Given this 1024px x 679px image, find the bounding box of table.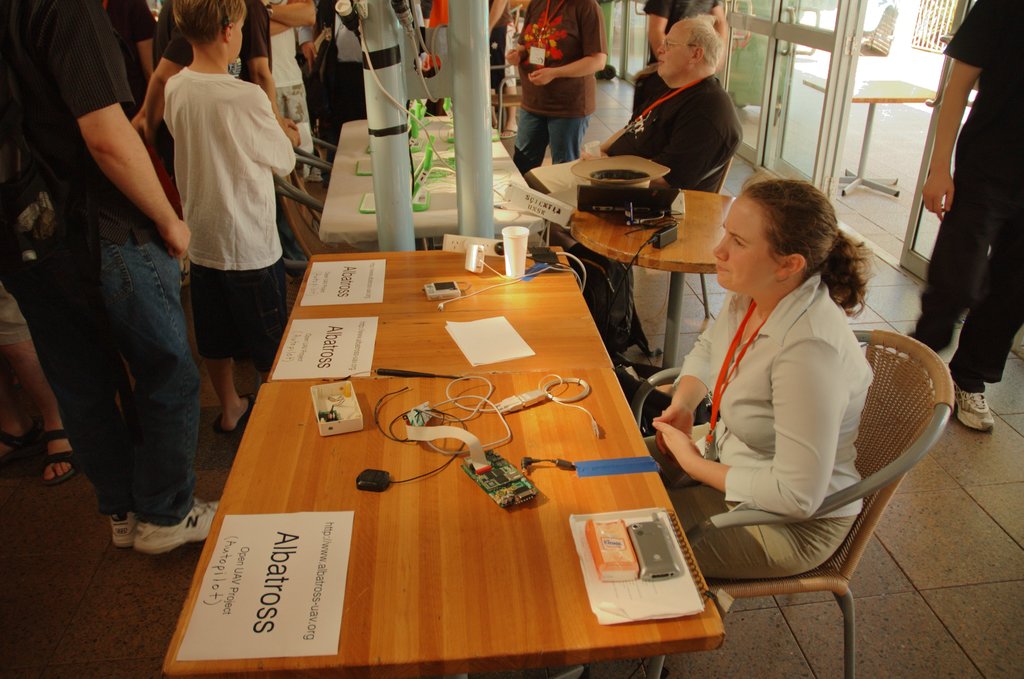
(left=324, top=122, right=540, bottom=236).
